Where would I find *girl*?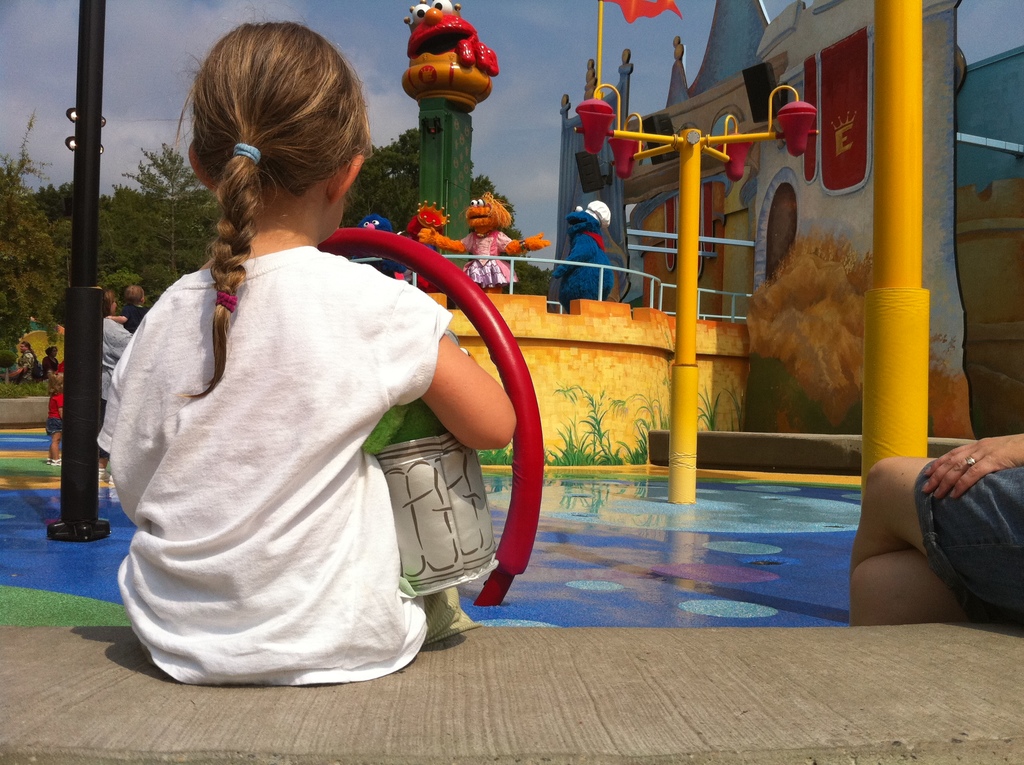
At rect(38, 339, 68, 459).
